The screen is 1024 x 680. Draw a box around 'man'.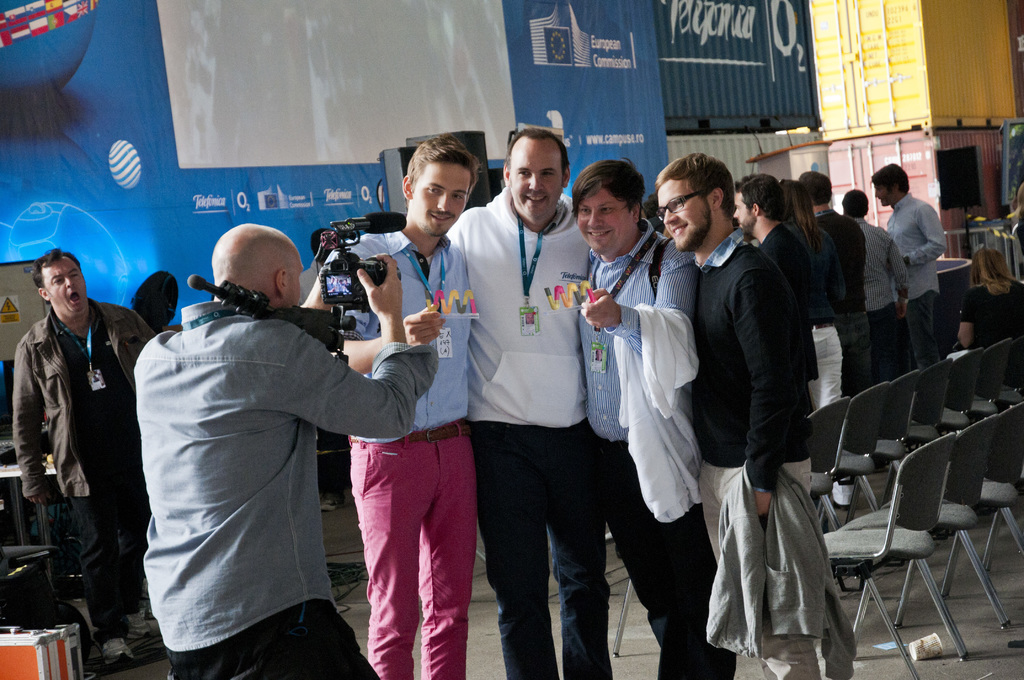
<region>735, 173, 815, 418</region>.
